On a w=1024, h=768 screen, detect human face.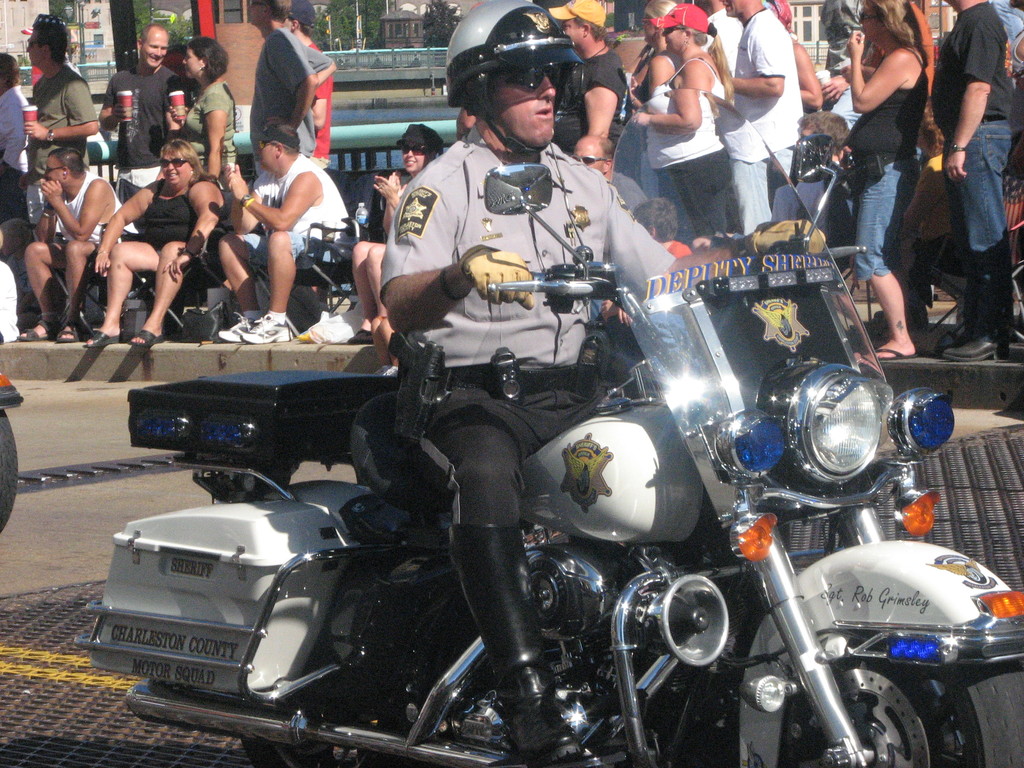
491/69/557/143.
